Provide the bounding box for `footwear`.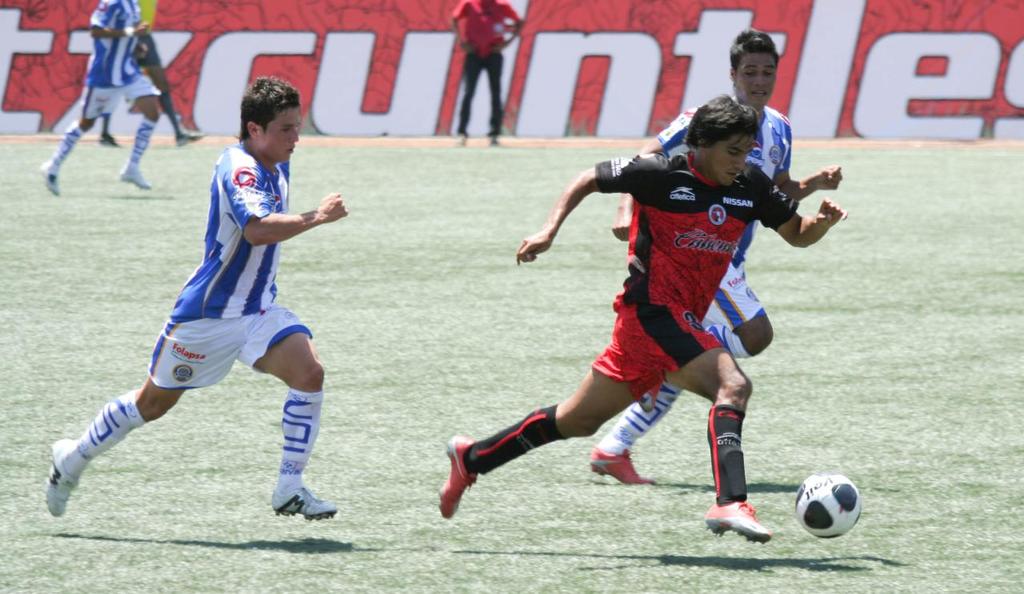
42, 436, 80, 520.
